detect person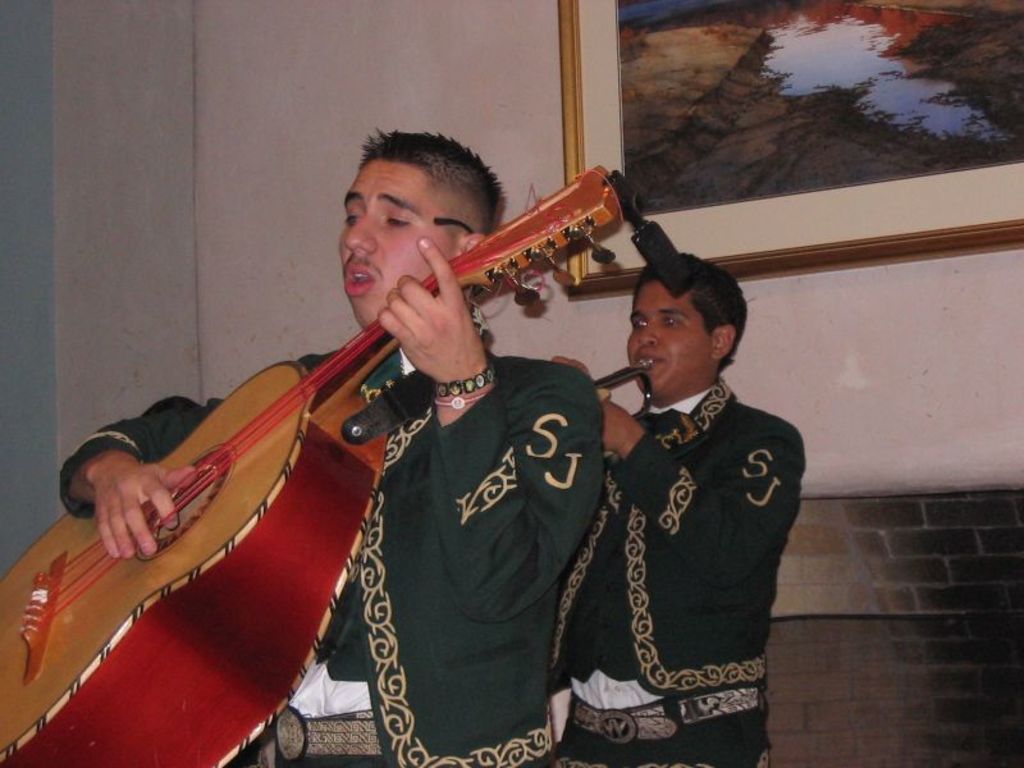
553,247,805,767
